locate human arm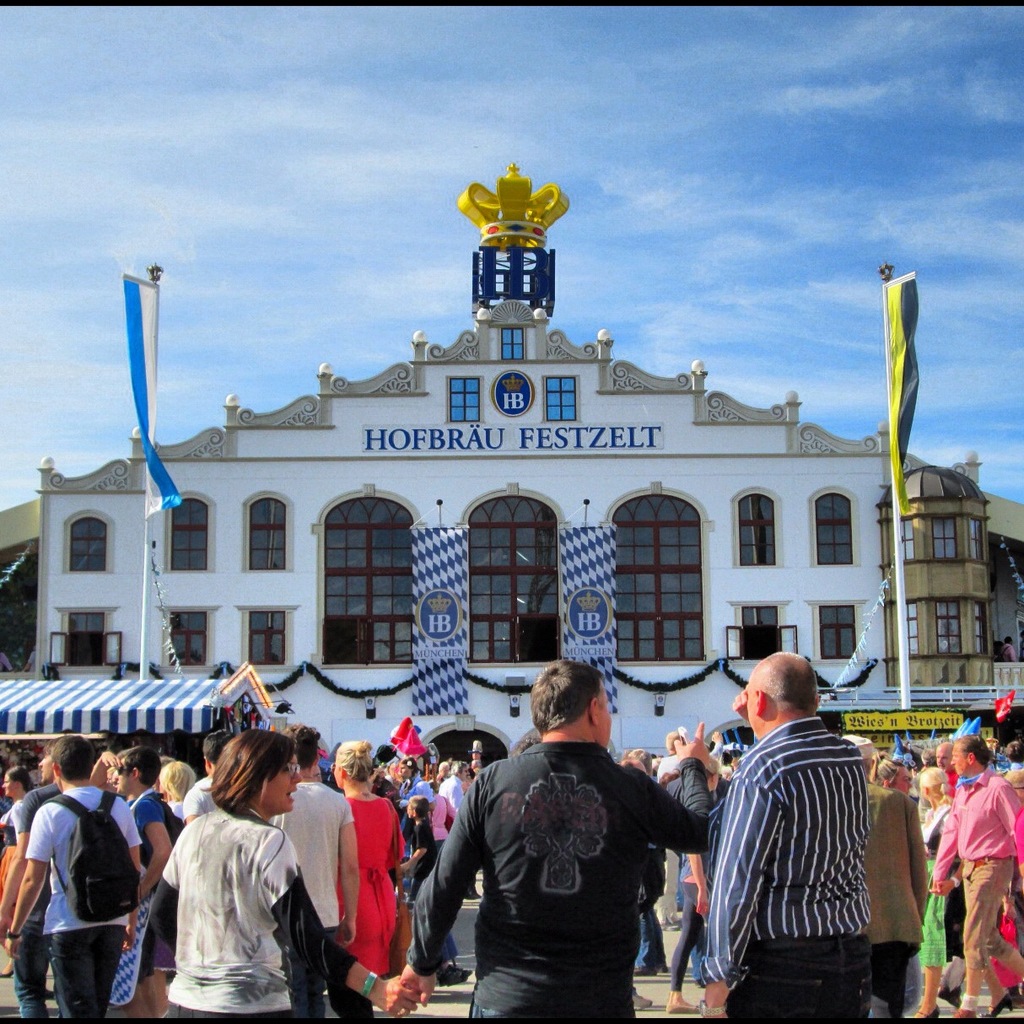
bbox=(625, 711, 716, 845)
